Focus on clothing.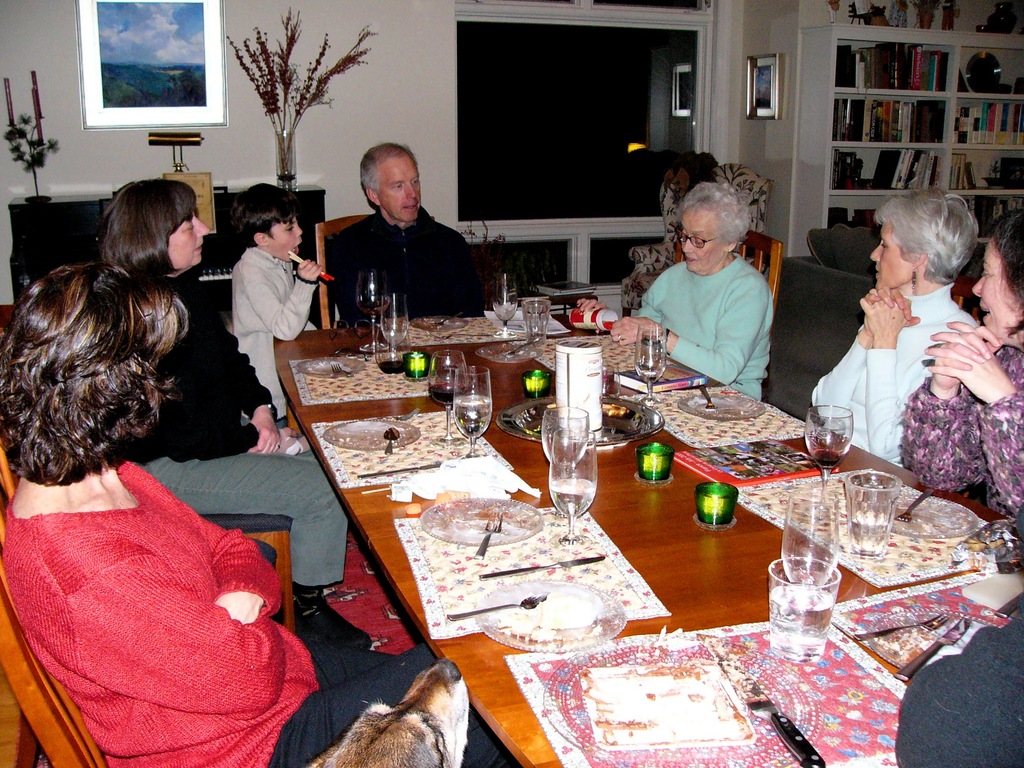
Focused at BBox(631, 251, 765, 406).
